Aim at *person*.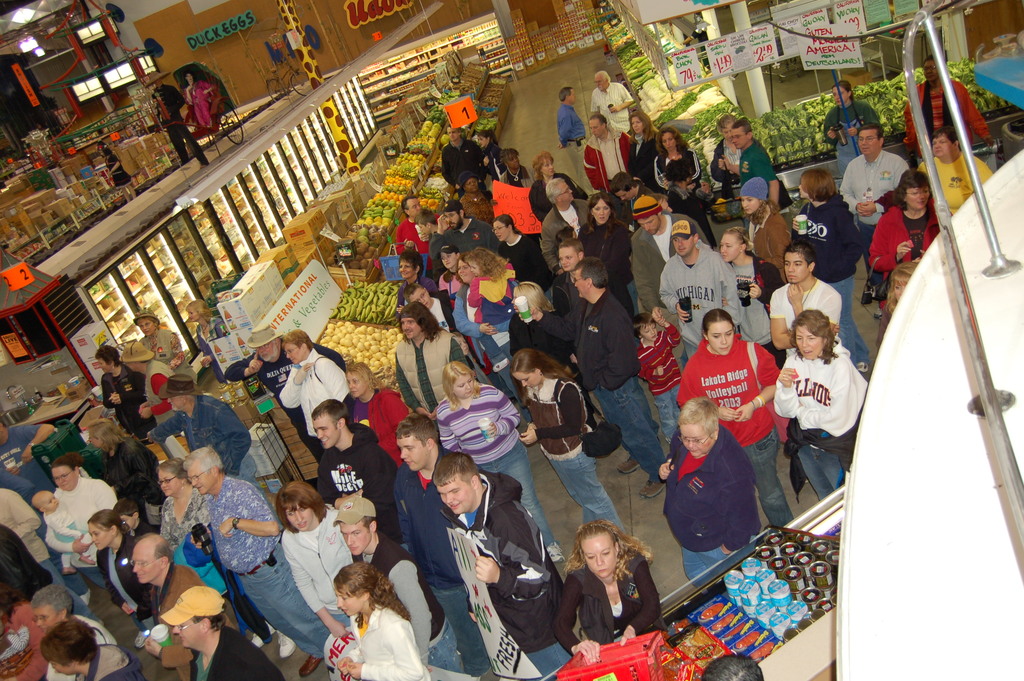
Aimed at bbox=[821, 81, 884, 172].
